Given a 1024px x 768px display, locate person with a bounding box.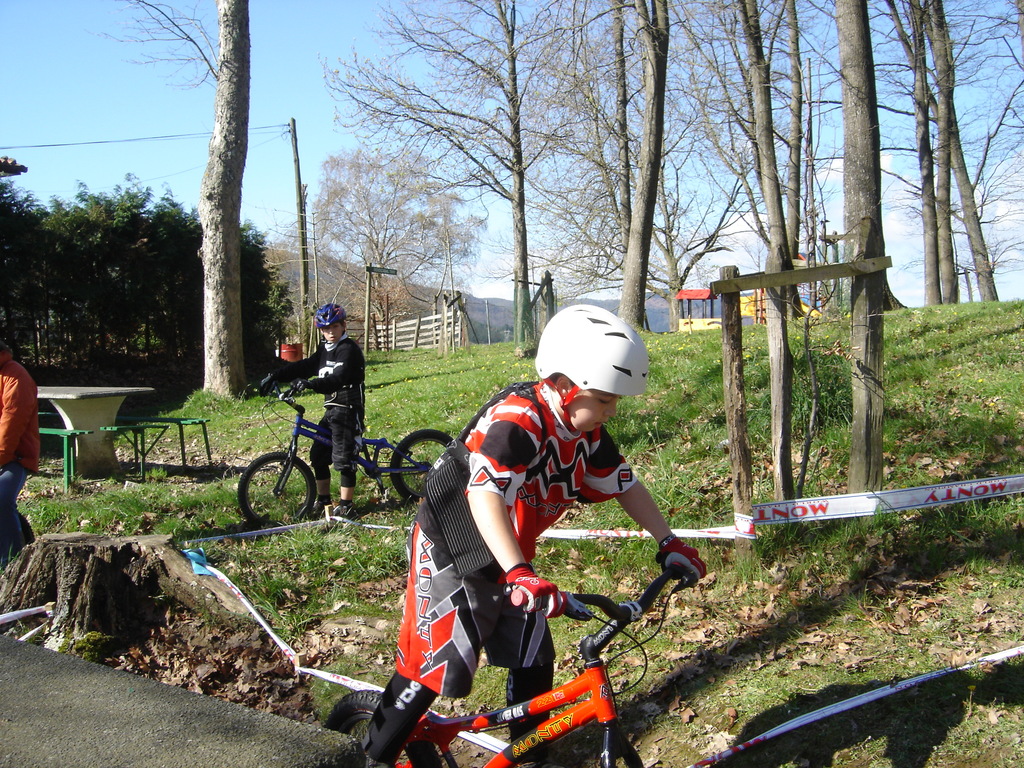
Located: 256/305/365/511.
